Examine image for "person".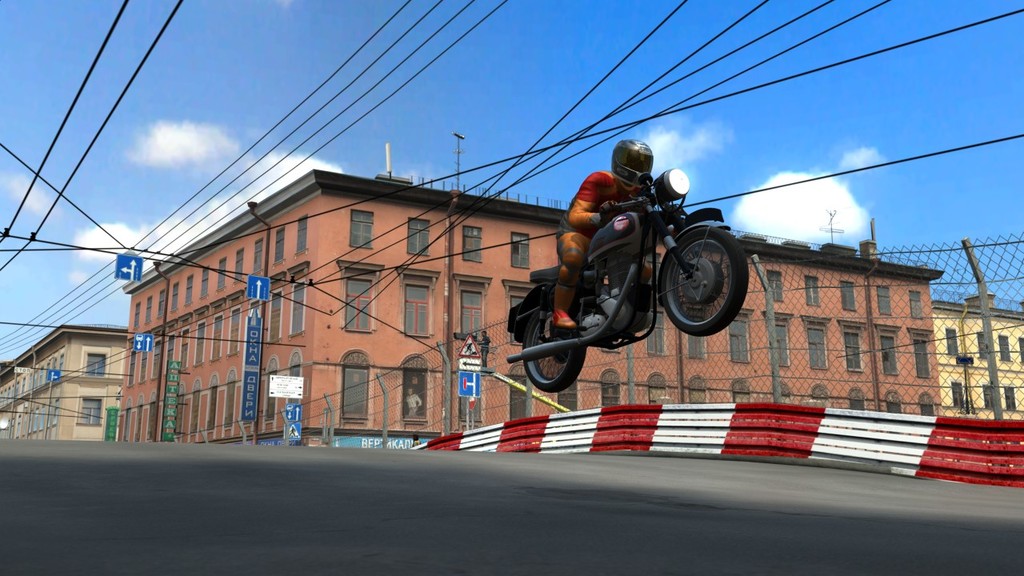
Examination result: <bbox>556, 143, 656, 321</bbox>.
